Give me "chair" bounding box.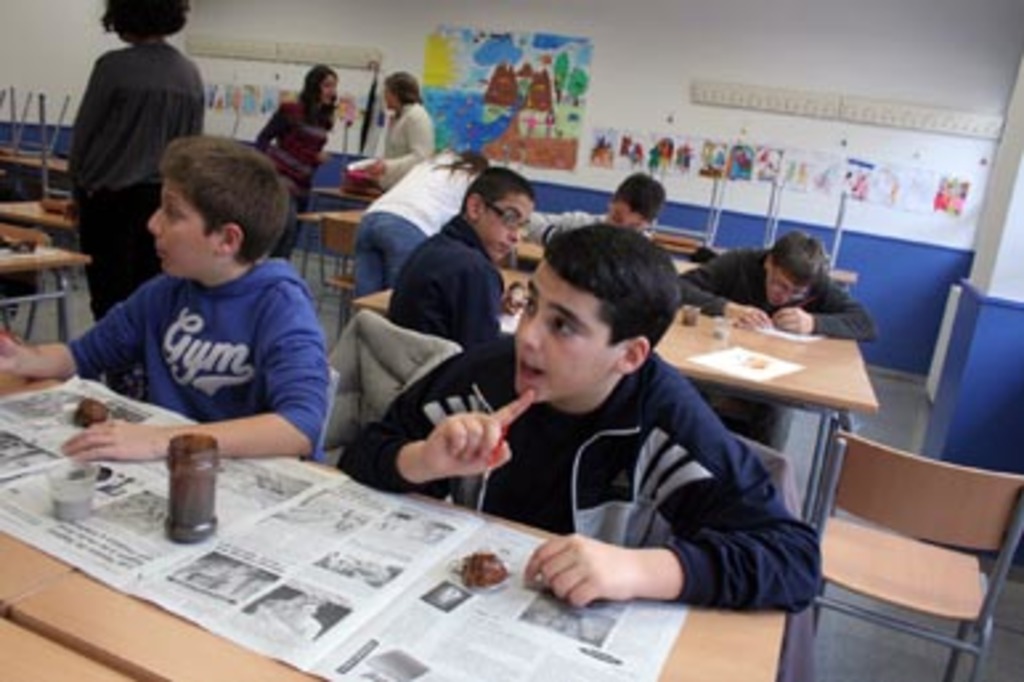
bbox=[334, 109, 385, 210].
